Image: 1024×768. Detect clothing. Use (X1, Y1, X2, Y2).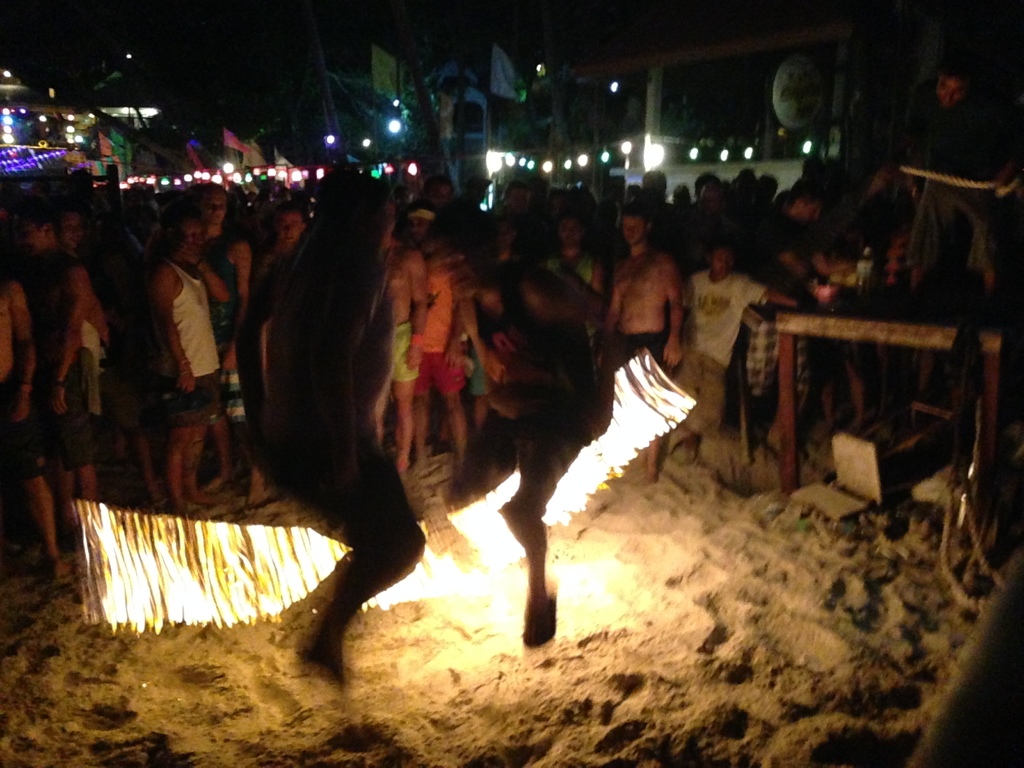
(54, 354, 96, 458).
